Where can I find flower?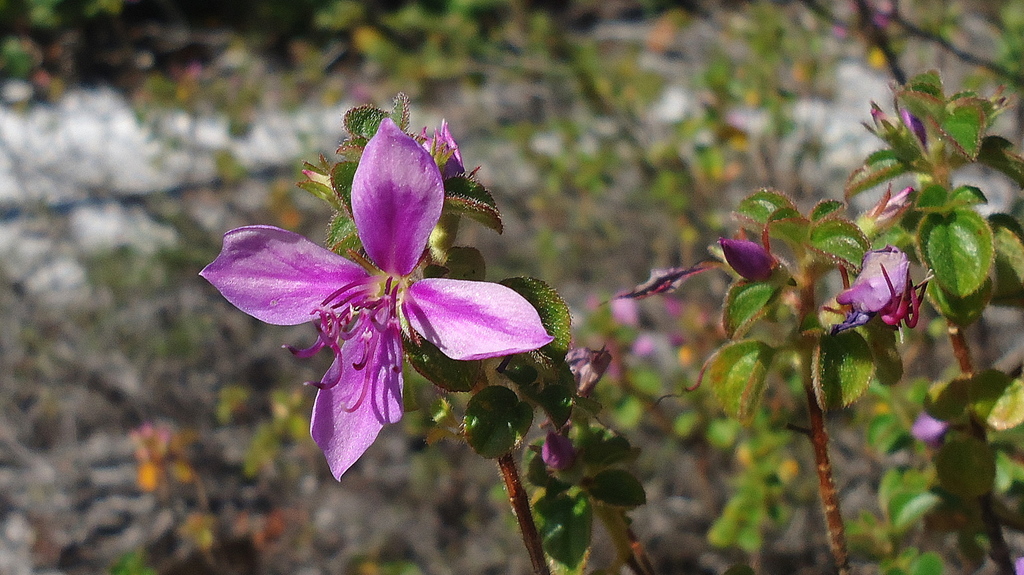
You can find it at crop(721, 236, 802, 291).
